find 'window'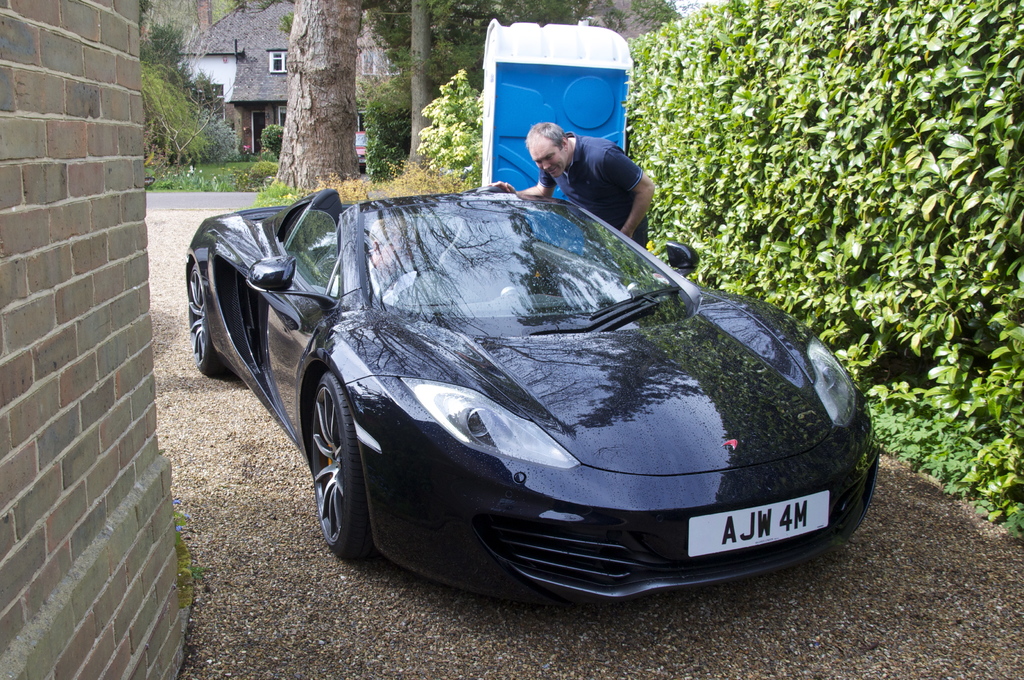
bbox(266, 53, 285, 72)
